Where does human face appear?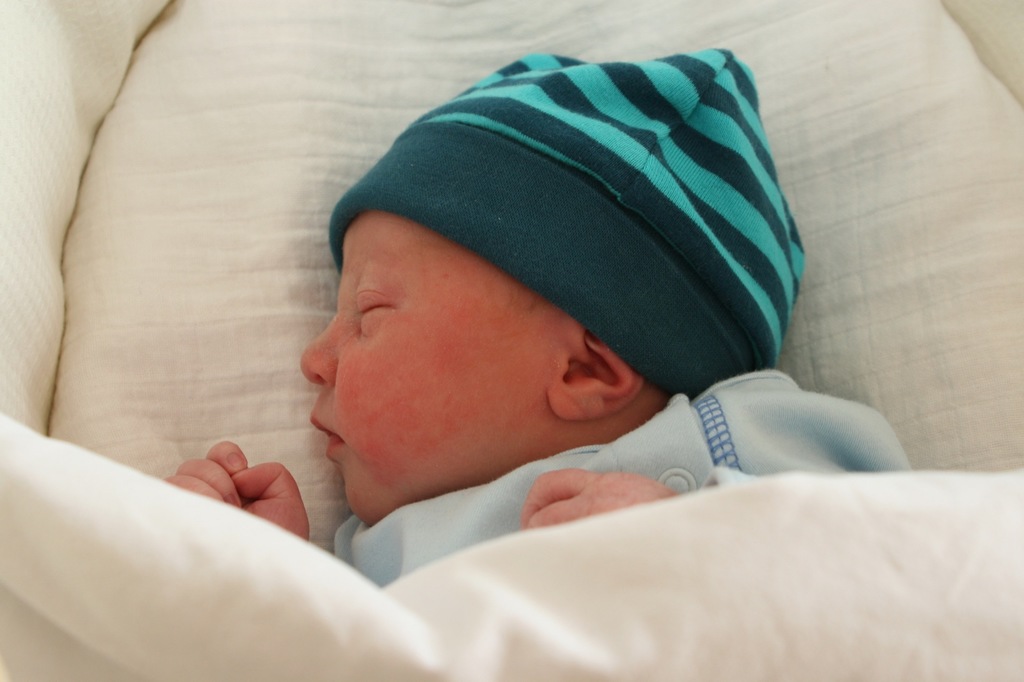
Appears at locate(298, 210, 573, 522).
